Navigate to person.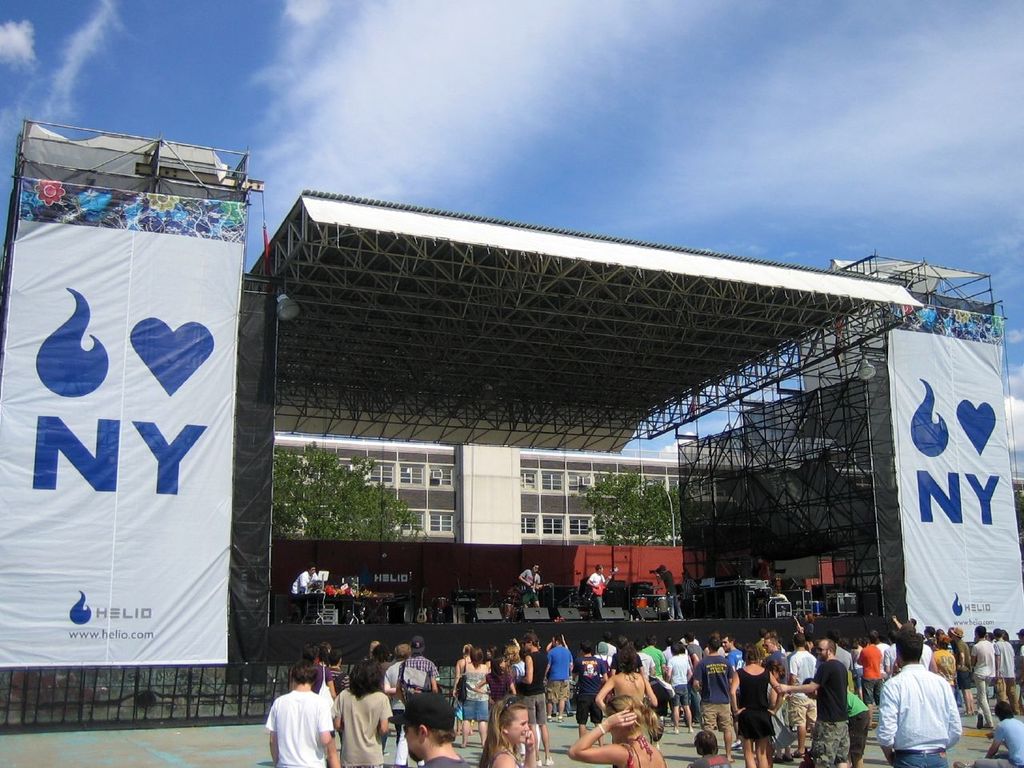
Navigation target: [517, 562, 542, 607].
